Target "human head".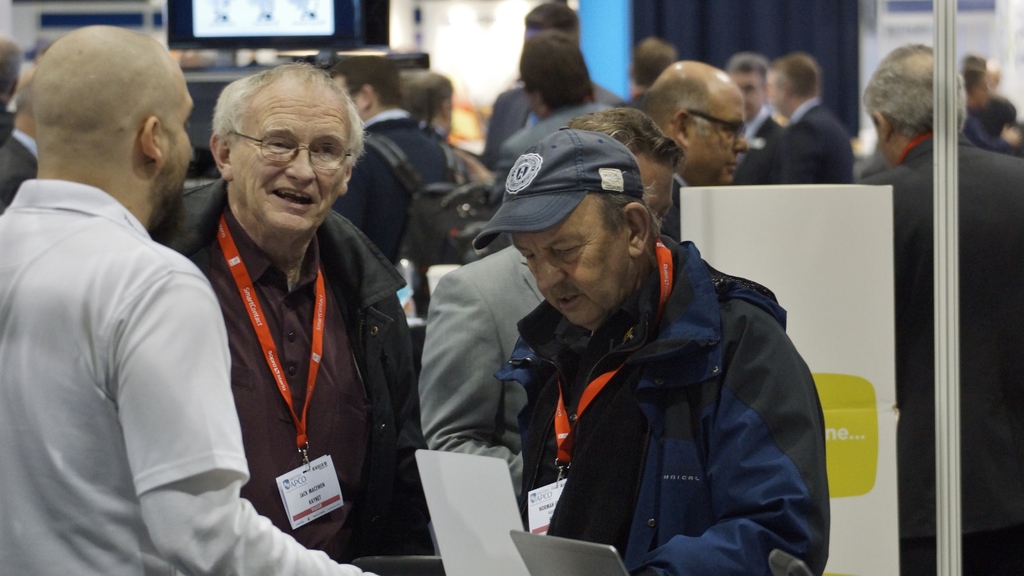
Target region: 17 65 35 115.
